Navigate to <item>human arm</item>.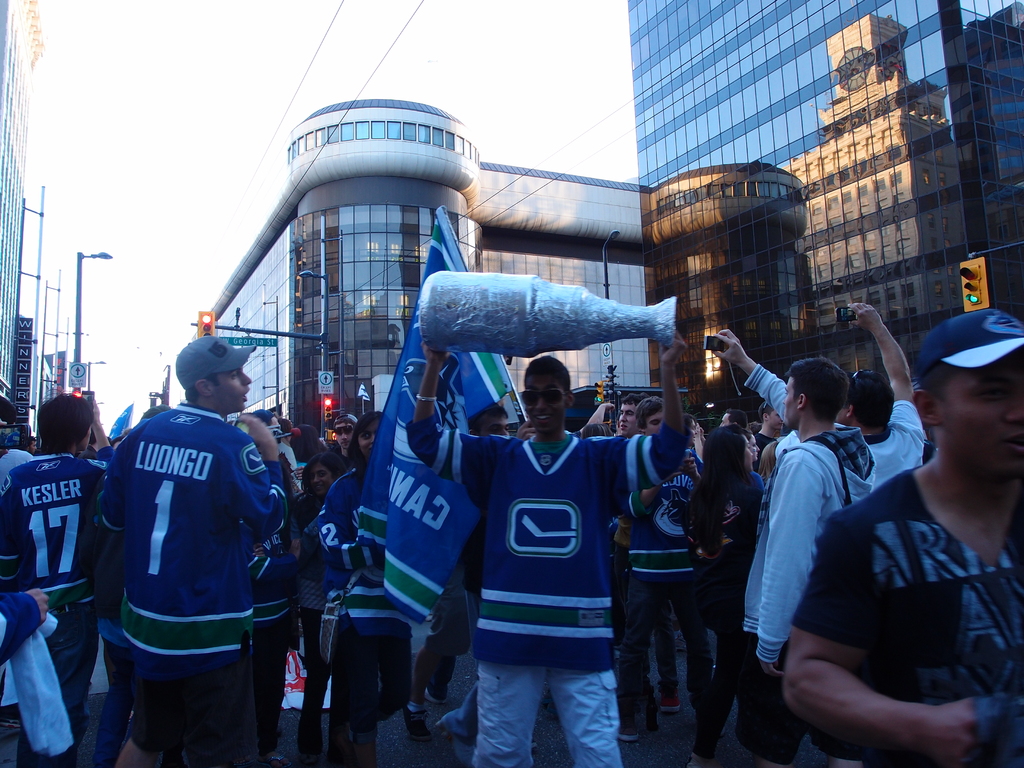
Navigation target: (228,416,294,540).
